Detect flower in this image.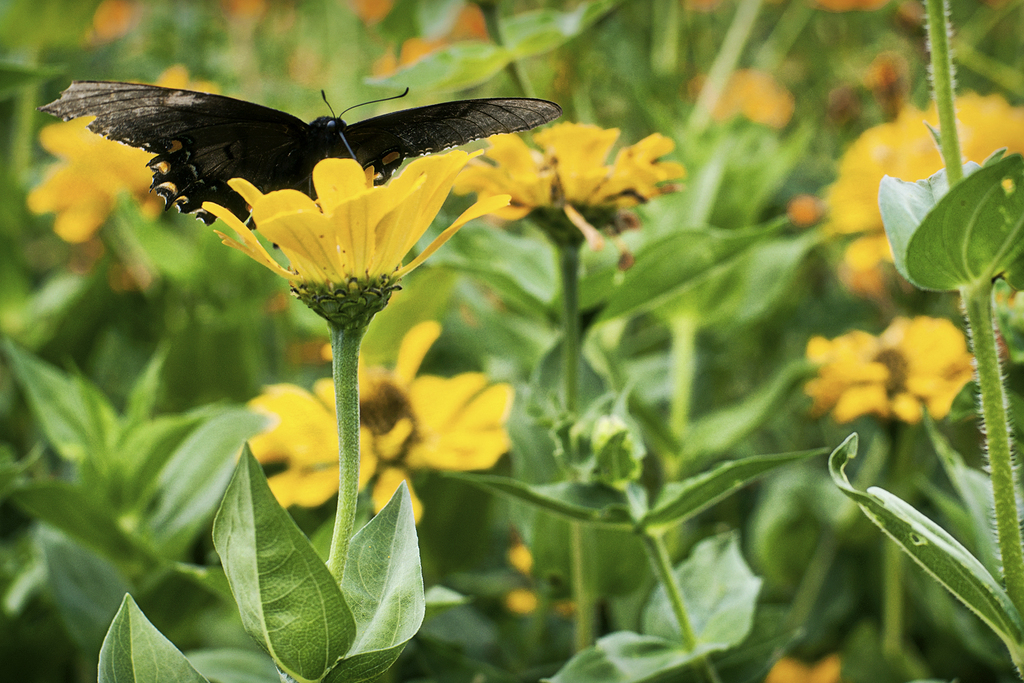
Detection: bbox=(804, 313, 978, 423).
